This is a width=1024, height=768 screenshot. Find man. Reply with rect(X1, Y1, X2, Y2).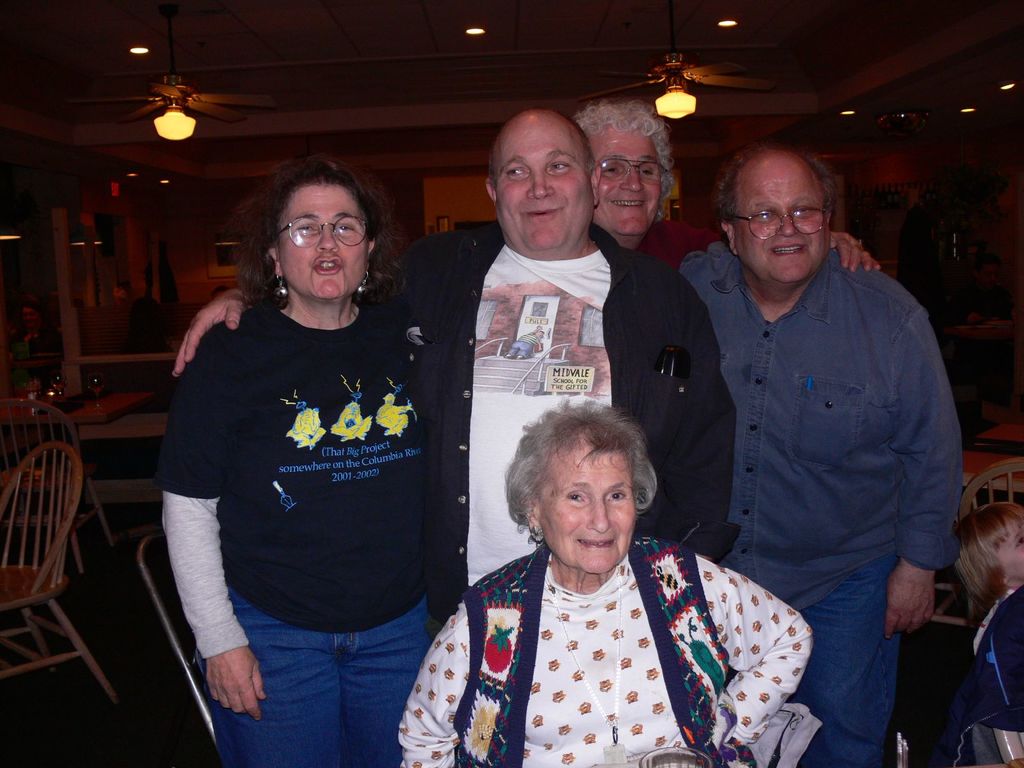
rect(664, 105, 966, 767).
